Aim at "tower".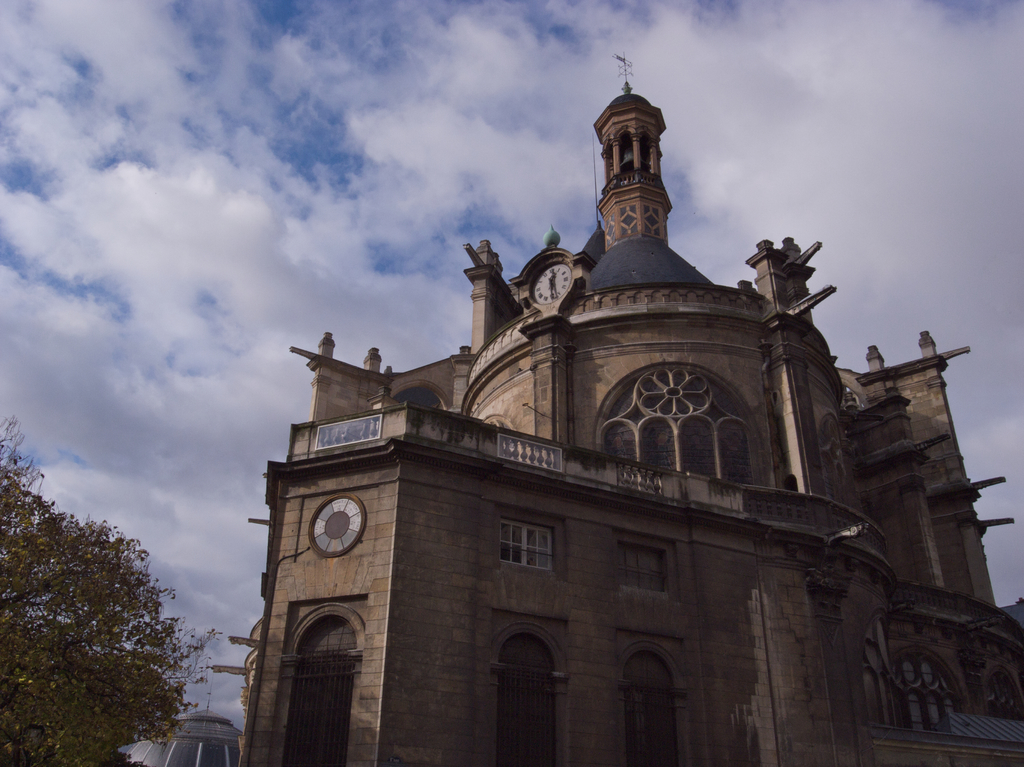
Aimed at left=506, top=51, right=767, bottom=297.
